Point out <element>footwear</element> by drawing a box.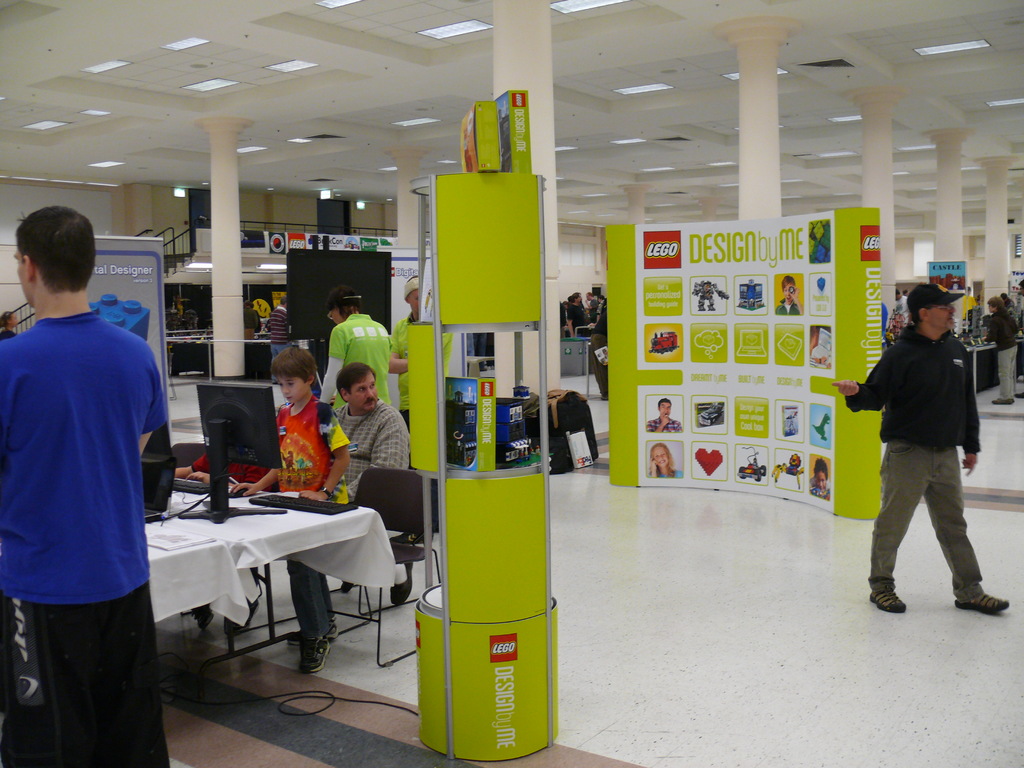
950:589:1007:610.
